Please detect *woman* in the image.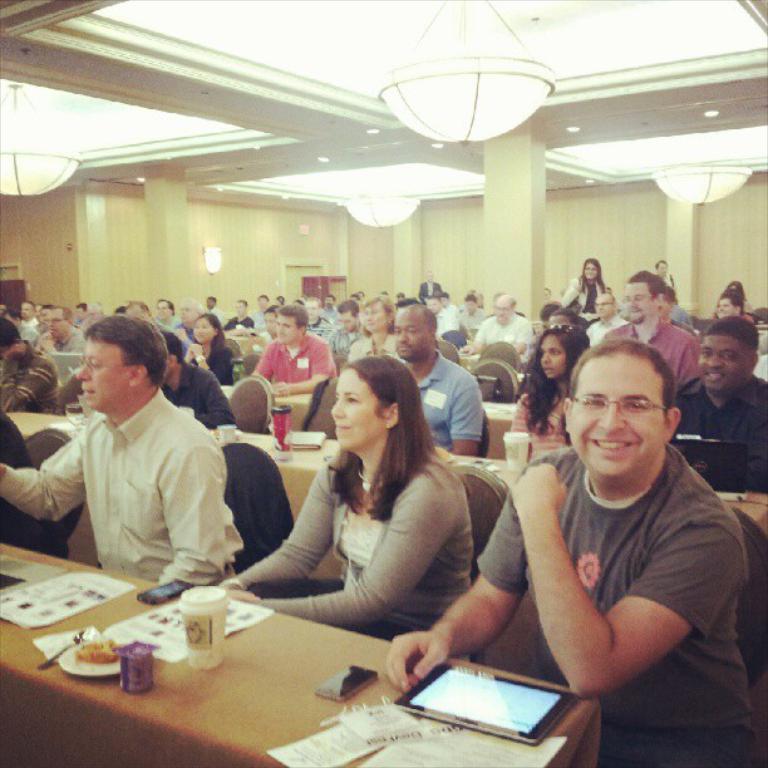
(507, 324, 589, 466).
